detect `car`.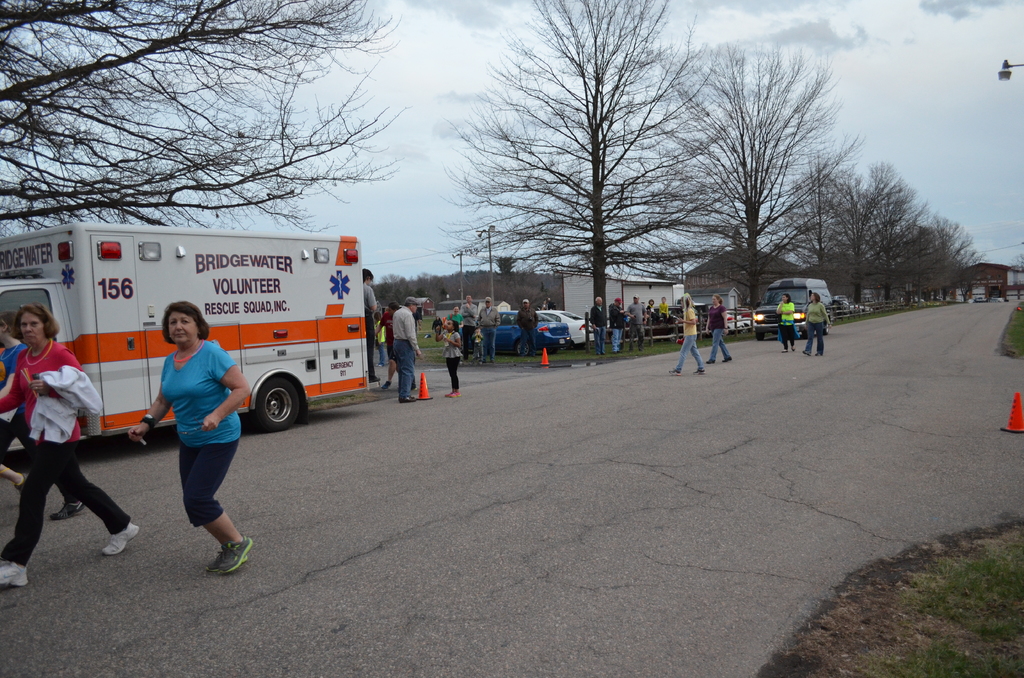
Detected at select_region(478, 307, 564, 350).
